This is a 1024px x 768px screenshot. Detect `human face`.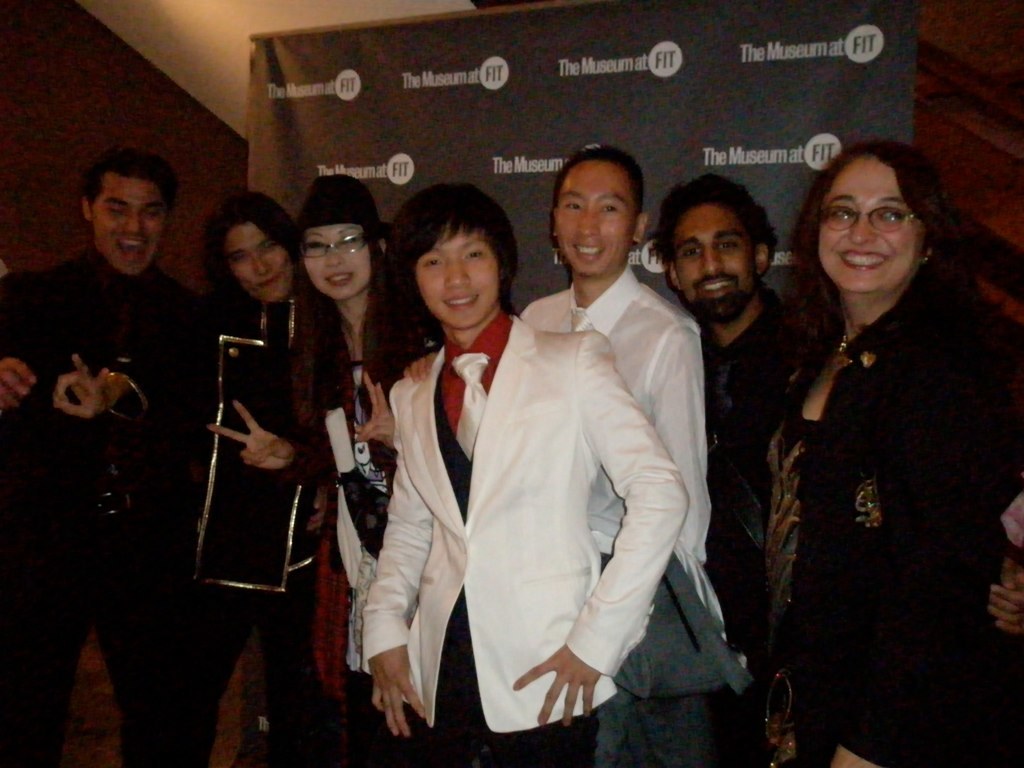
bbox(555, 157, 633, 280).
